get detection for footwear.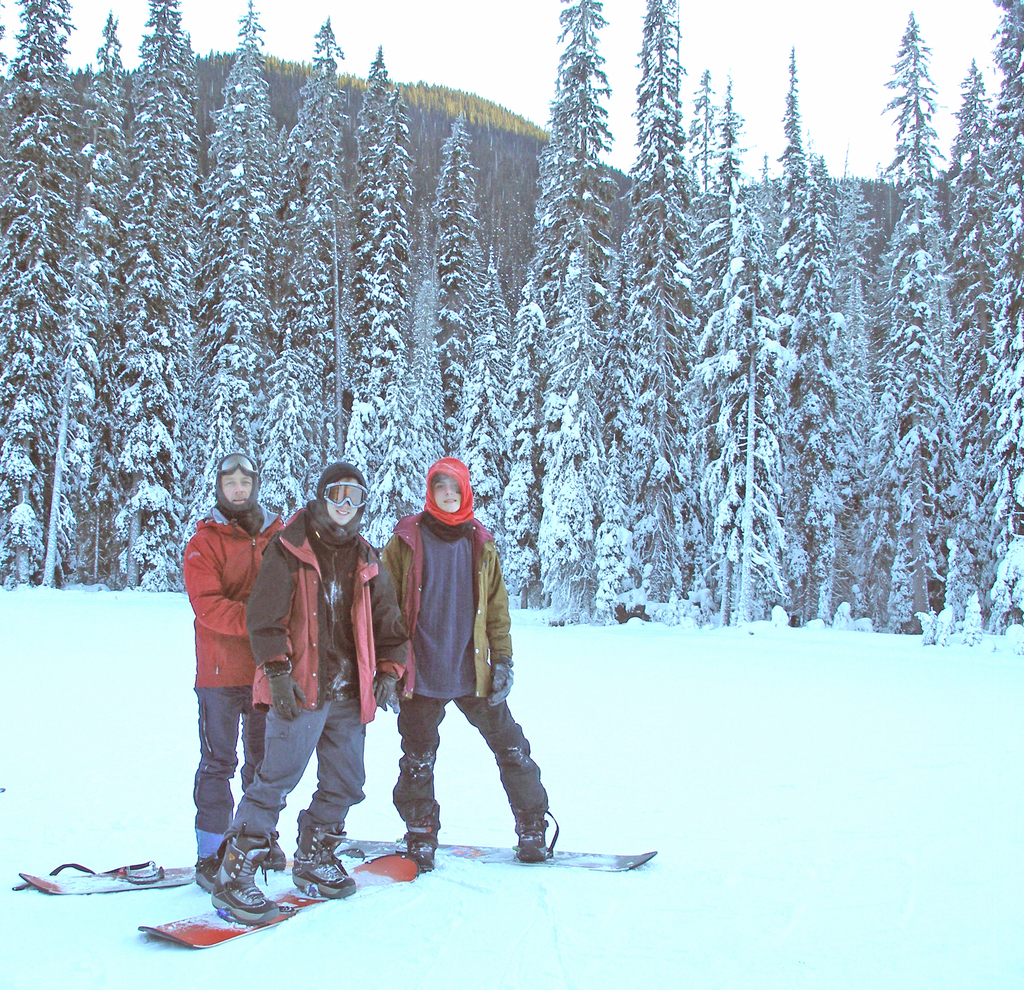
Detection: 179, 849, 293, 937.
